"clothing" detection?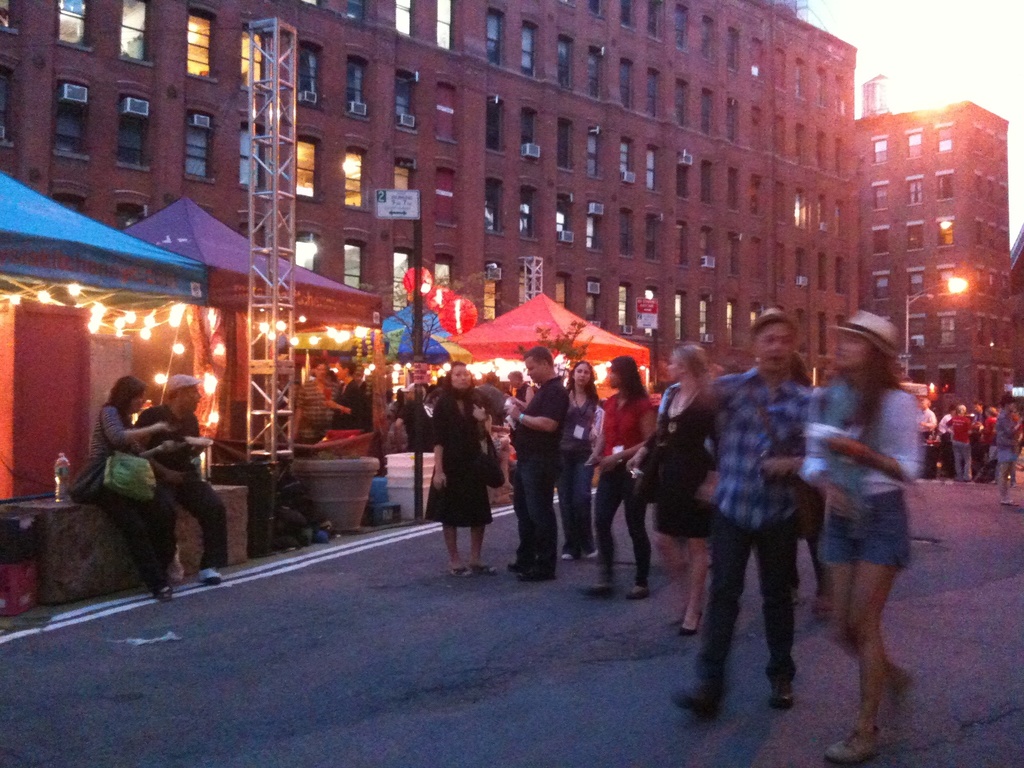
[x1=511, y1=446, x2=554, y2=582]
